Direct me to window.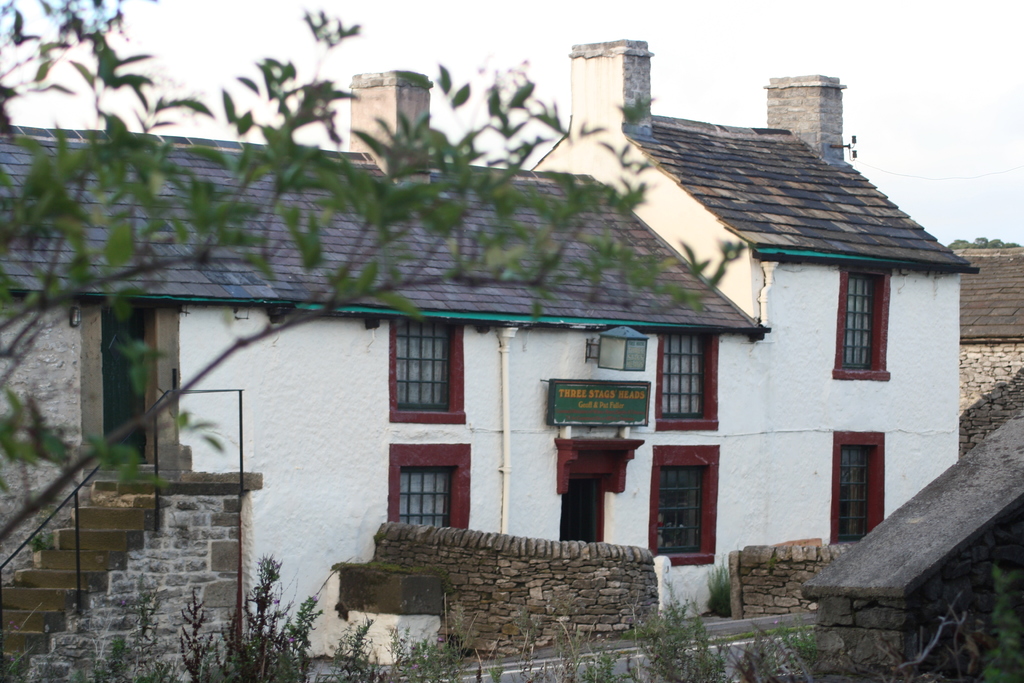
Direction: {"left": 394, "top": 320, "right": 457, "bottom": 410}.
